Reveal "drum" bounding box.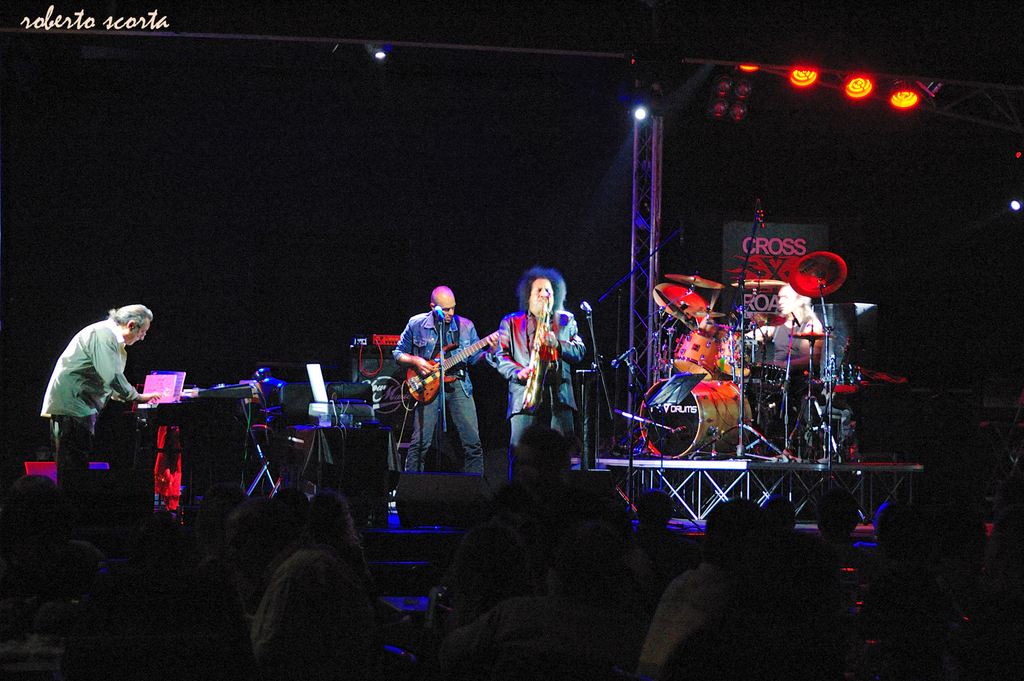
Revealed: detection(823, 364, 860, 393).
